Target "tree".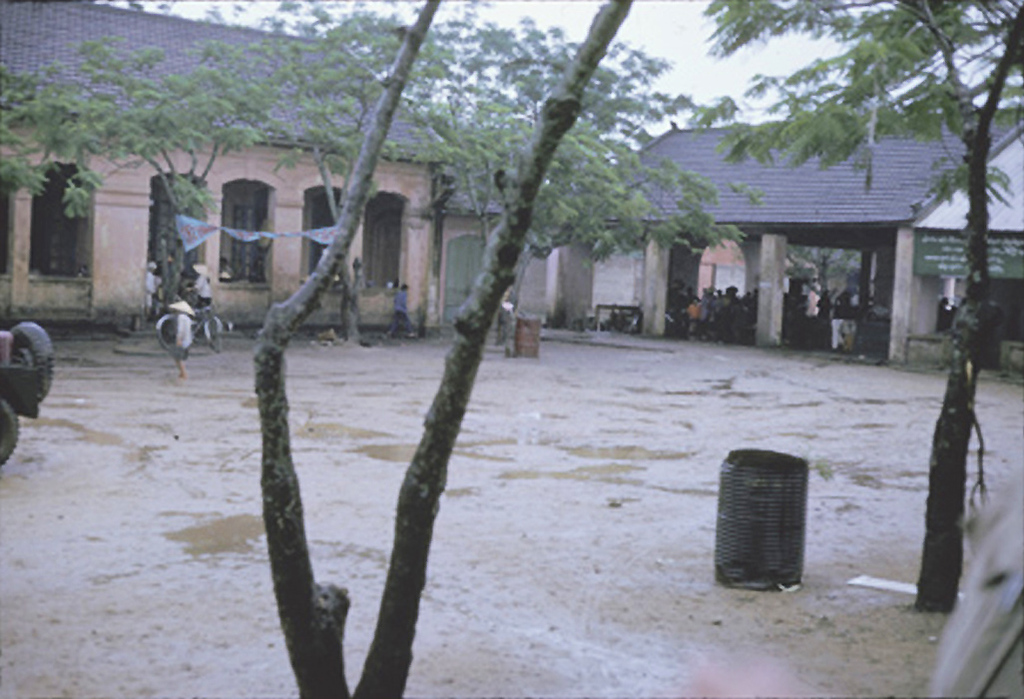
Target region: (left=0, top=34, right=337, bottom=317).
